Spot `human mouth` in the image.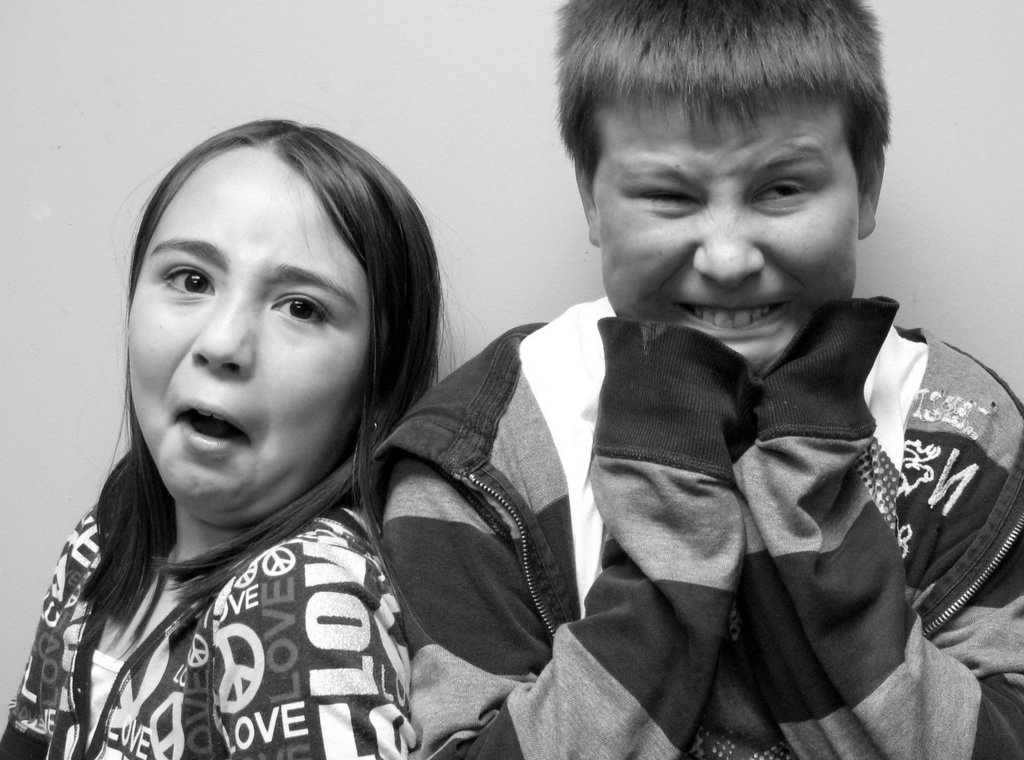
`human mouth` found at box(174, 400, 250, 456).
